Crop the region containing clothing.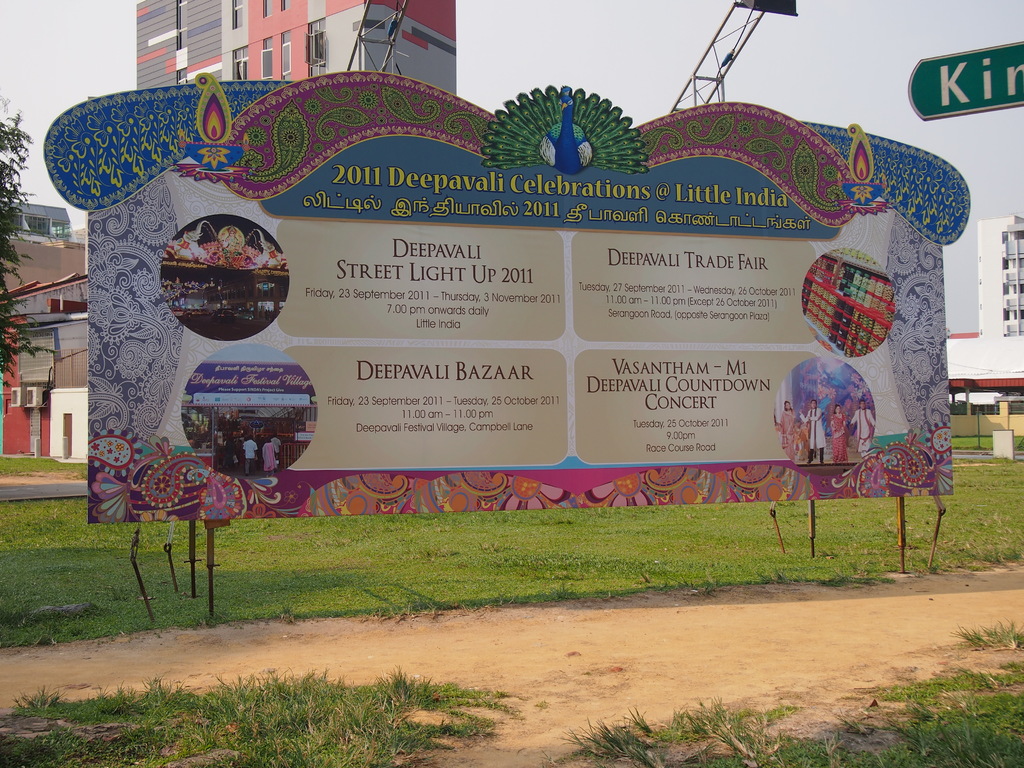
Crop region: bbox=[263, 442, 276, 471].
